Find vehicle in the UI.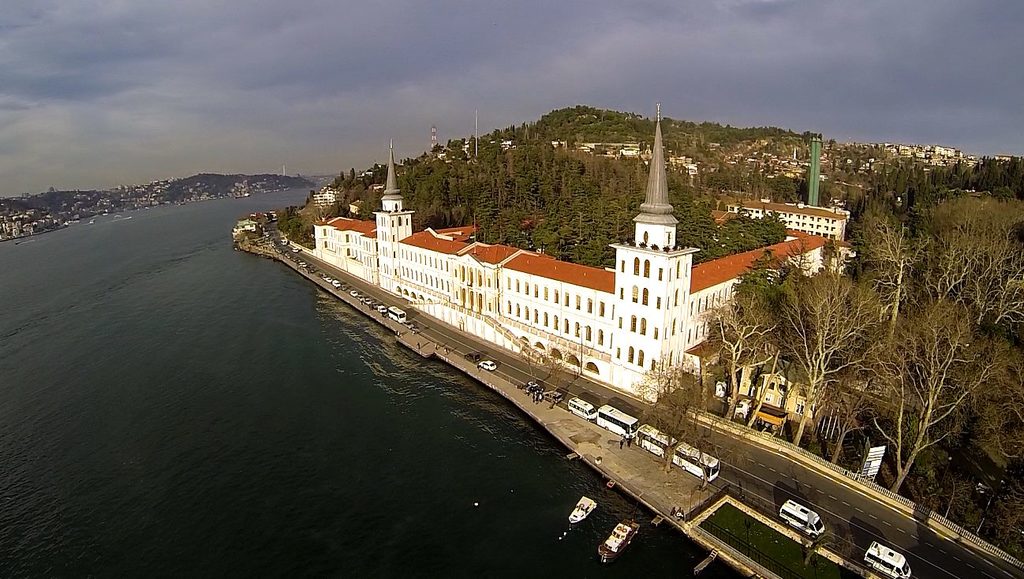
UI element at left=570, top=396, right=599, bottom=421.
